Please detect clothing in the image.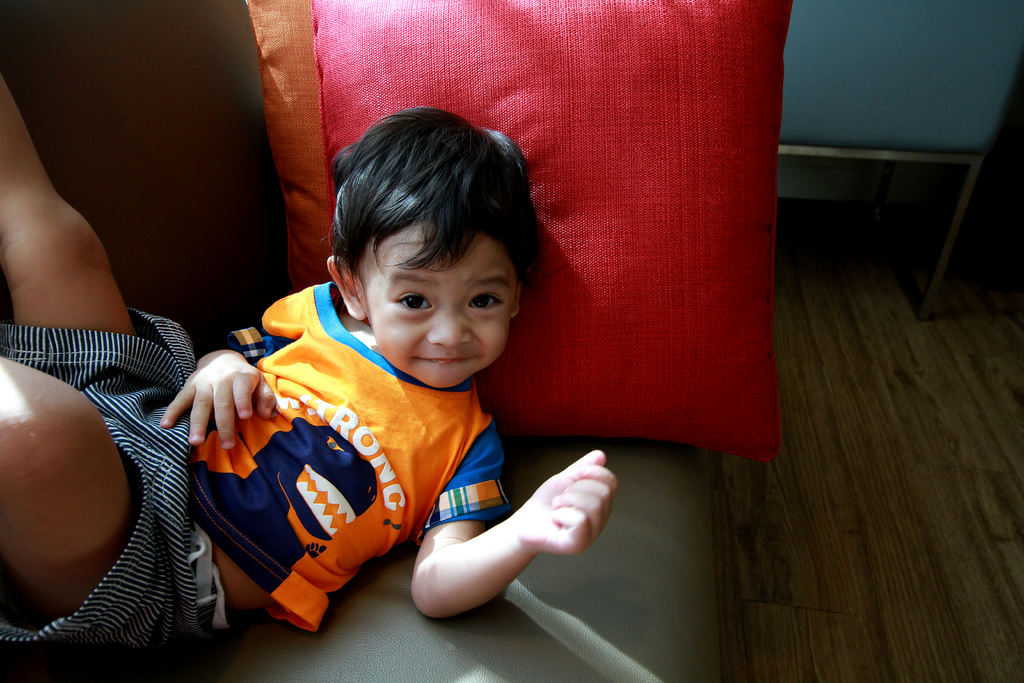
(0, 284, 514, 641).
